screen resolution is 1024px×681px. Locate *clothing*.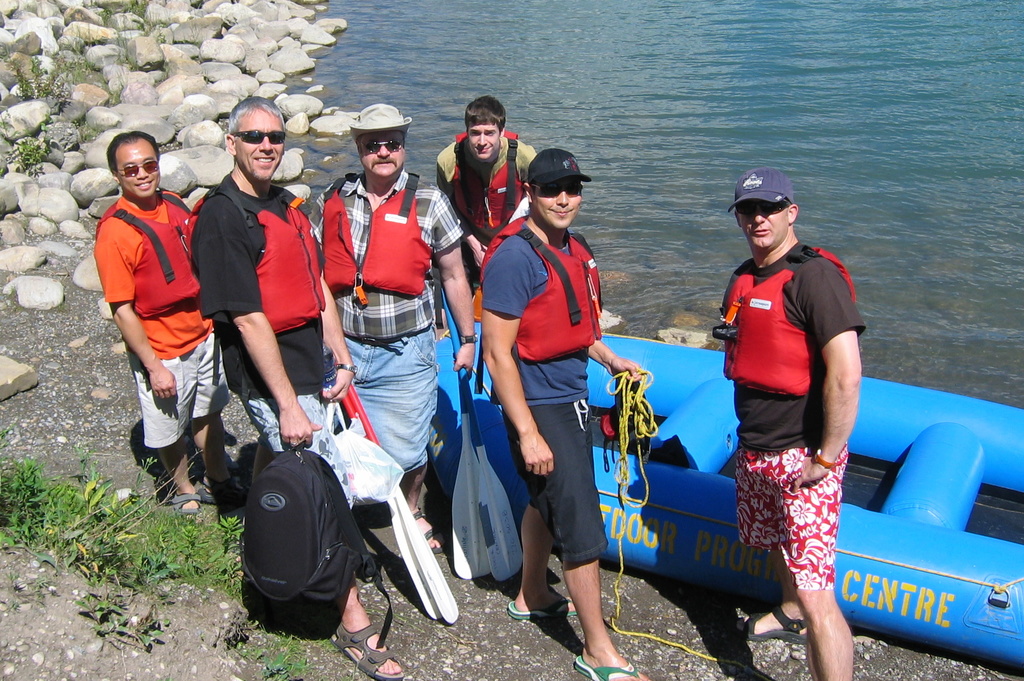
box=[312, 163, 461, 346].
